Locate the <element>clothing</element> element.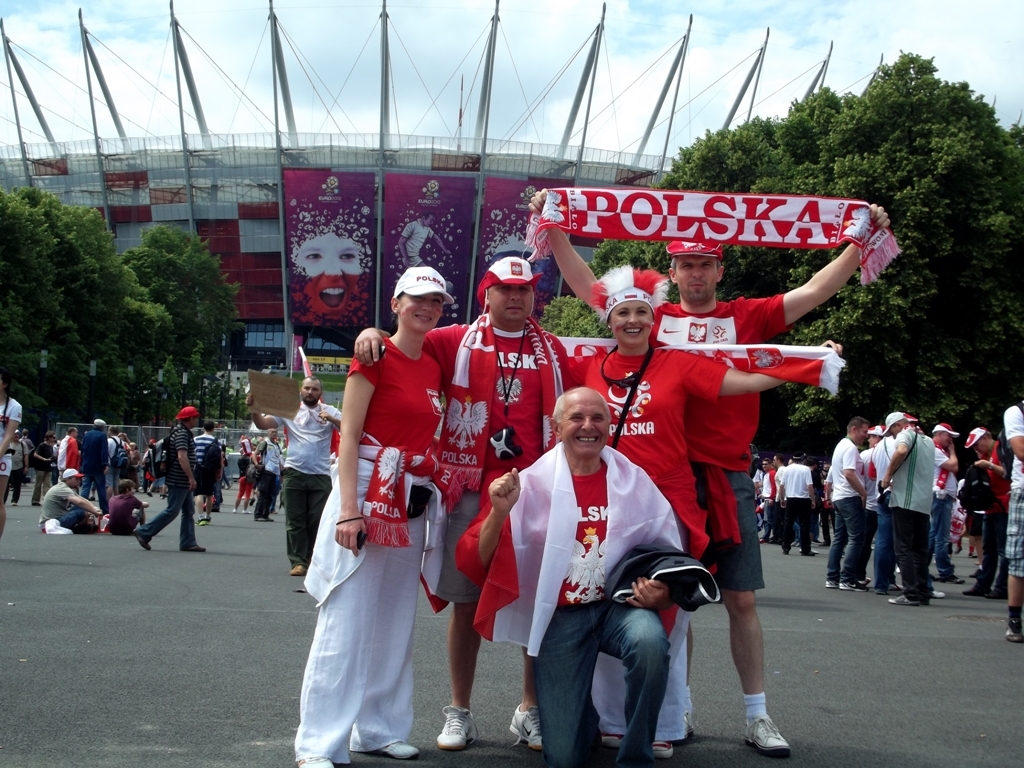
Element bbox: bbox(762, 471, 773, 540).
